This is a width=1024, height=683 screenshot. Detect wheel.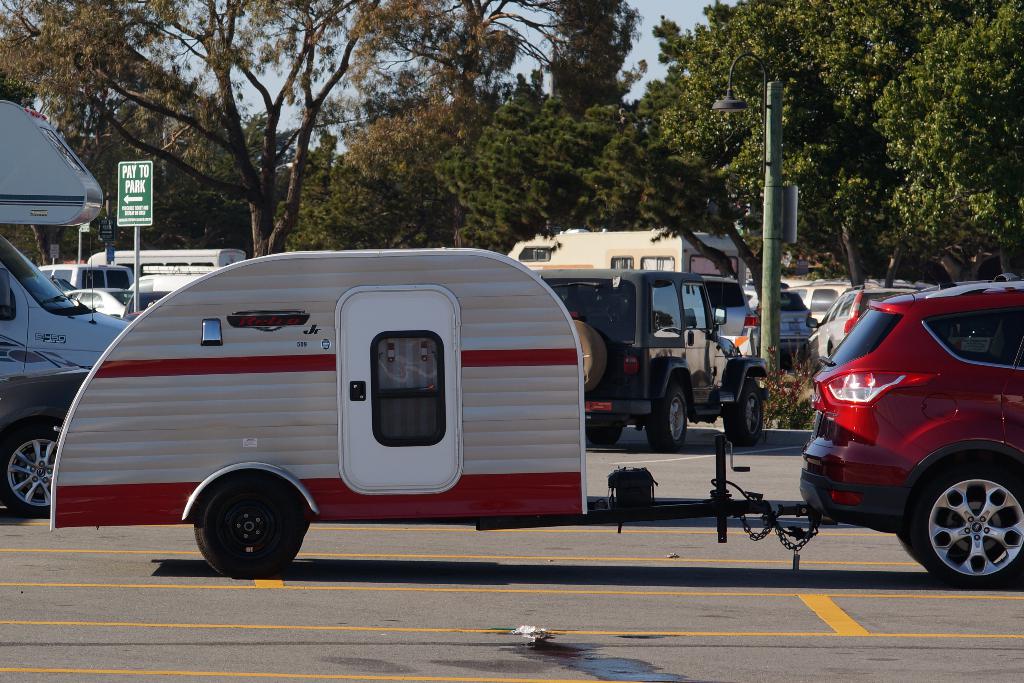
<bbox>644, 384, 687, 452</bbox>.
